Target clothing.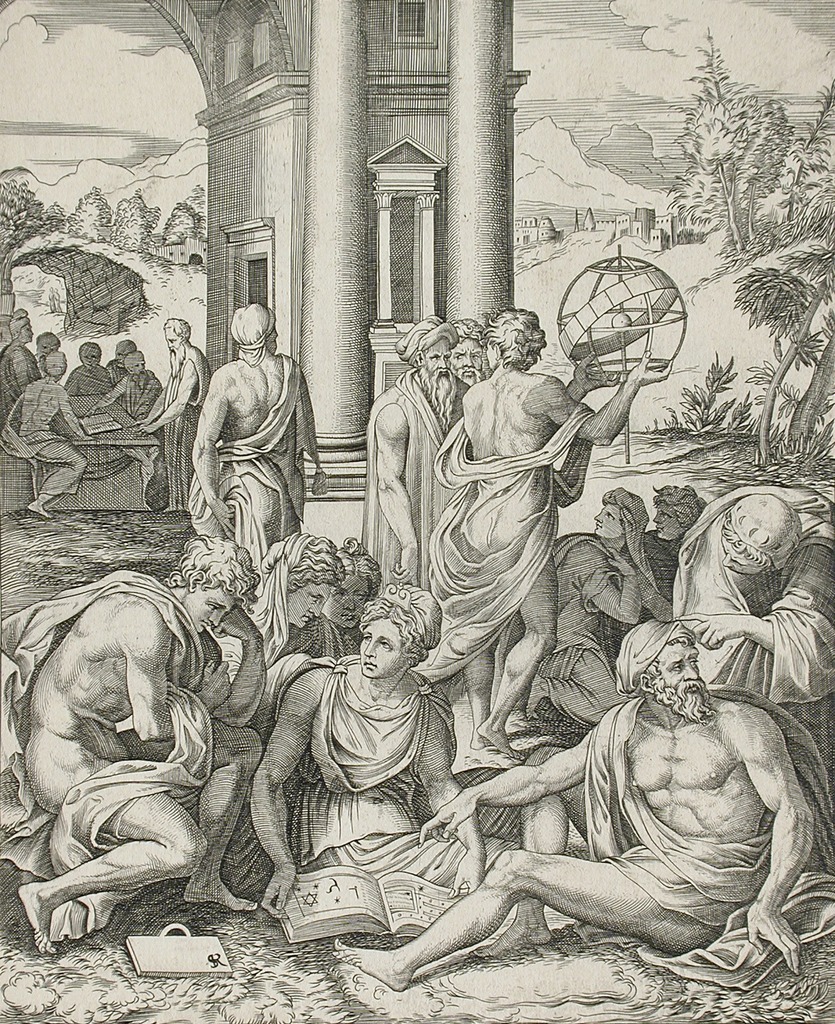
Target region: 550:535:658:724.
